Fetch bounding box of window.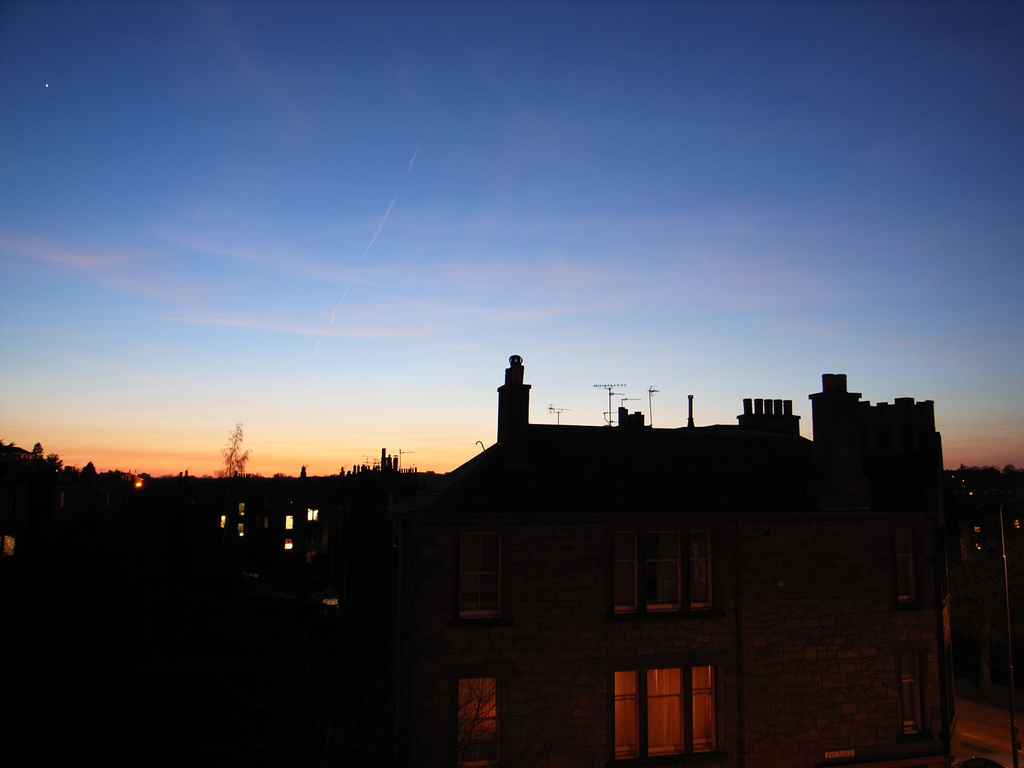
Bbox: <box>449,677,505,740</box>.
